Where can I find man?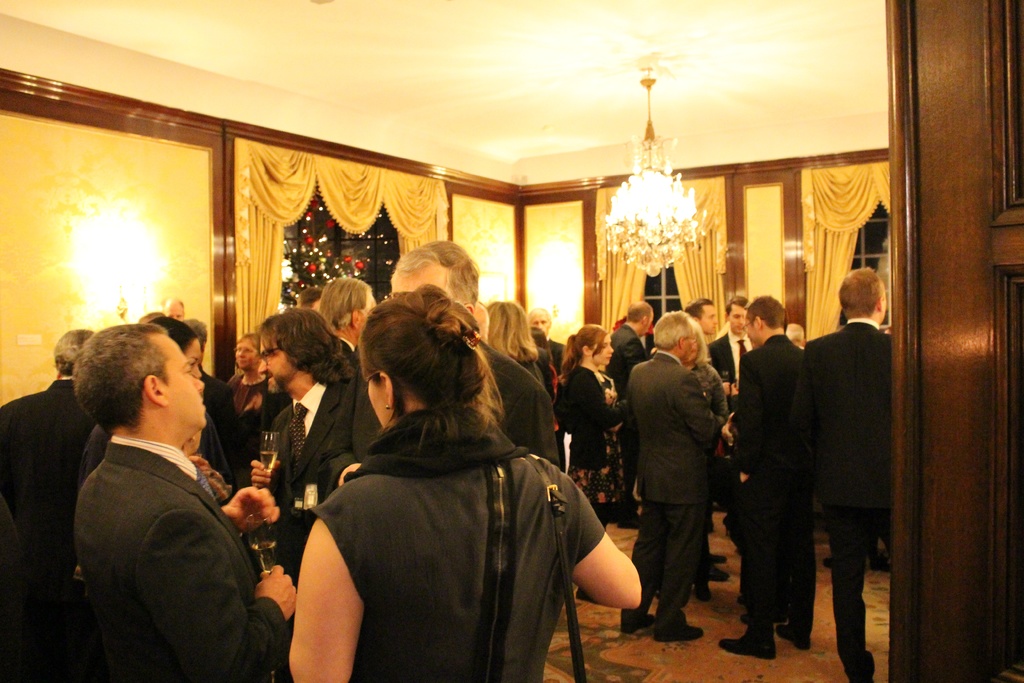
You can find it at 527 305 570 468.
